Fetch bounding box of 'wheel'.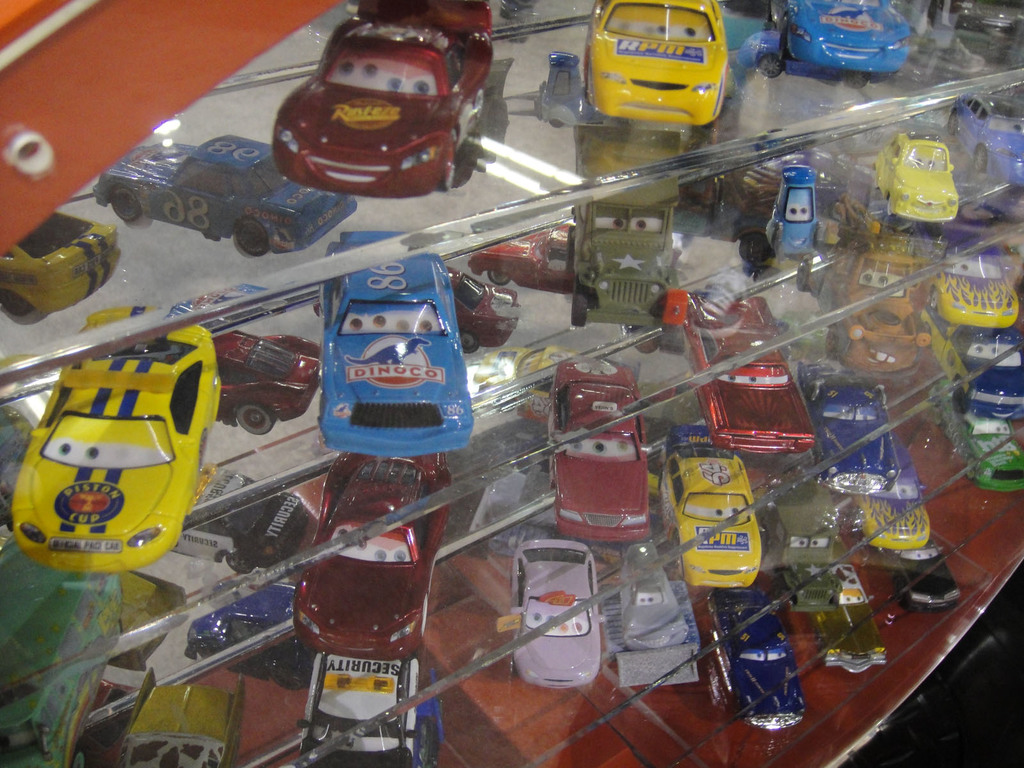
Bbox: 463, 335, 480, 355.
